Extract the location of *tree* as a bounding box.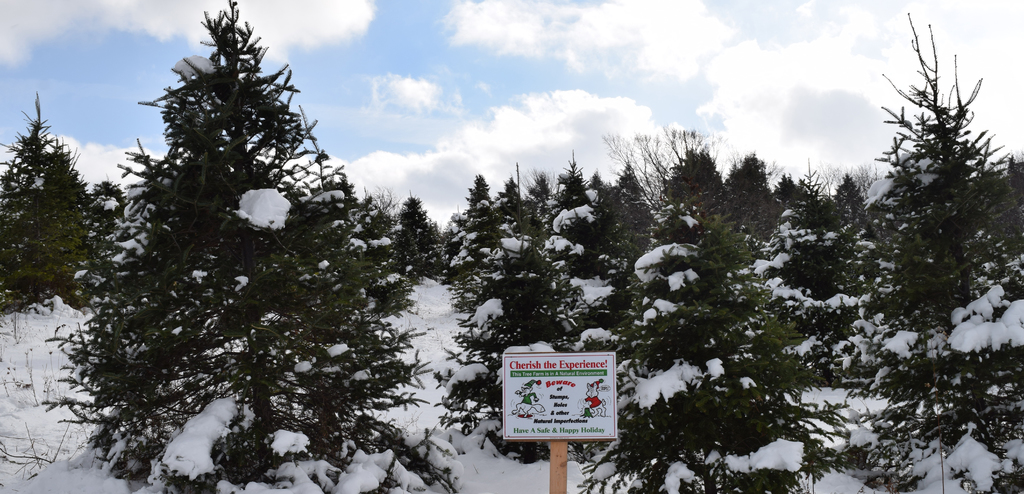
(left=66, top=7, right=465, bottom=493).
